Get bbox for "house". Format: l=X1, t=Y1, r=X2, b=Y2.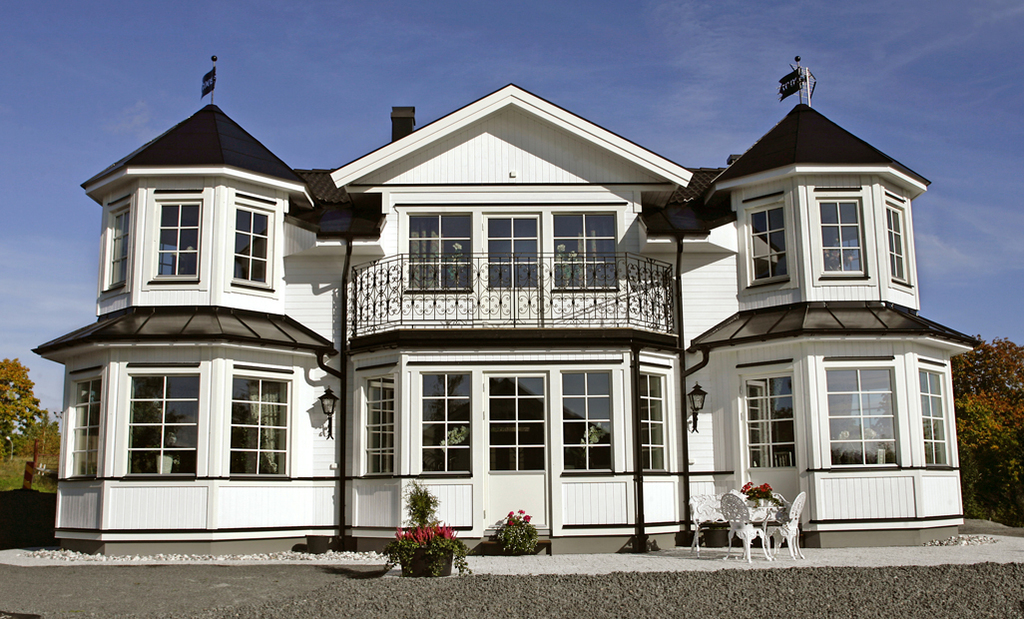
l=30, t=80, r=984, b=531.
